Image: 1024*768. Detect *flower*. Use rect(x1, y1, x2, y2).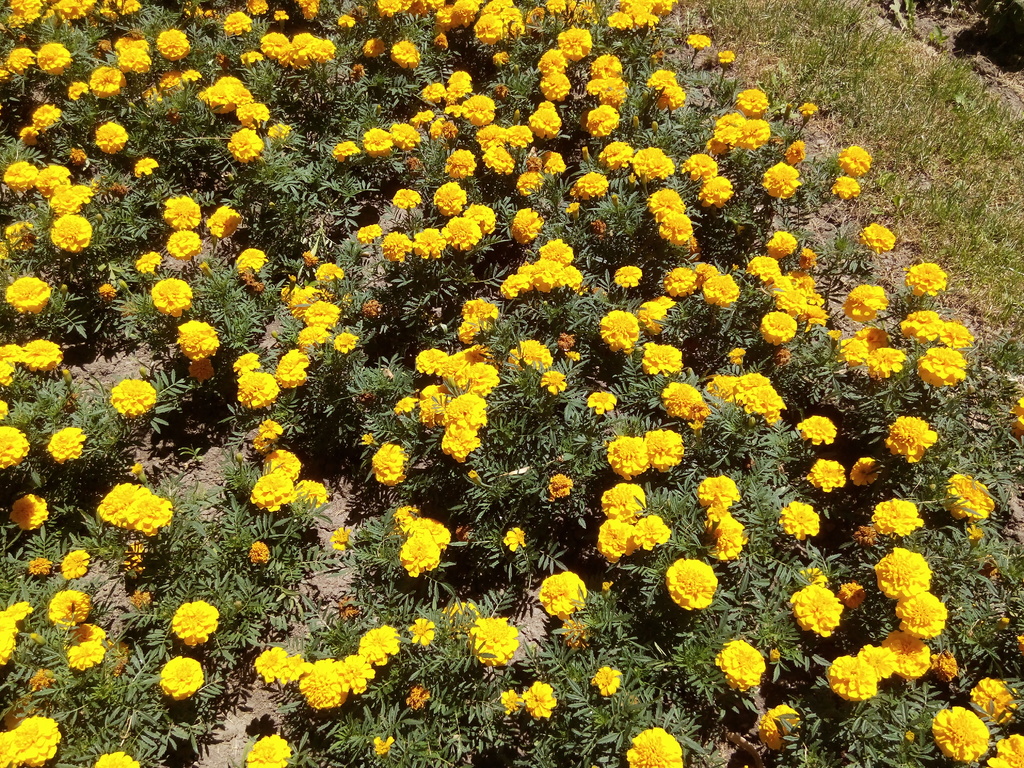
rect(262, 26, 292, 56).
